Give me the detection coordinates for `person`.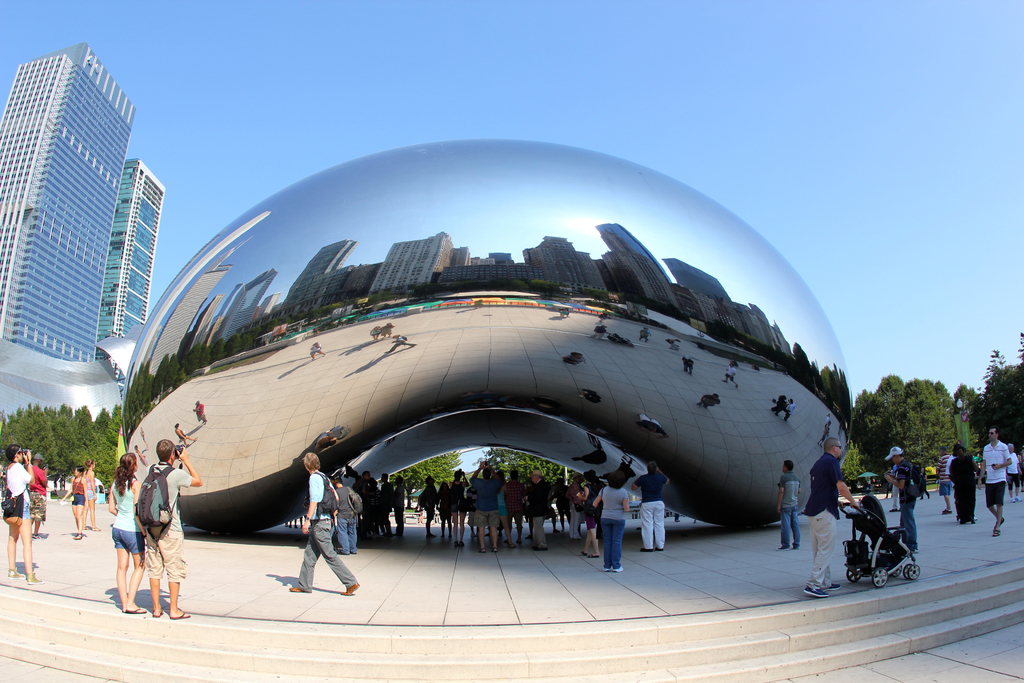
x1=104 y1=448 x2=152 y2=613.
